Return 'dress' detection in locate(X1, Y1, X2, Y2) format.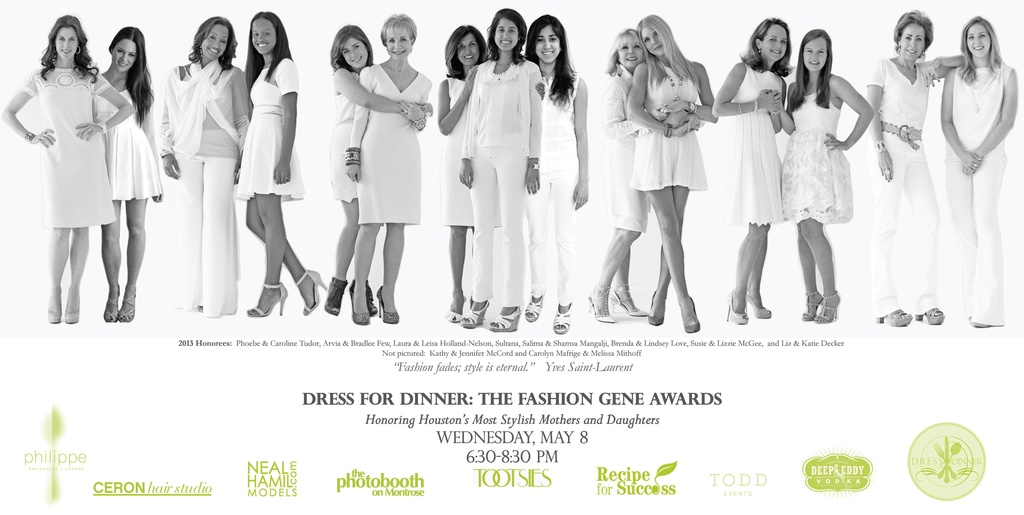
locate(603, 68, 653, 240).
